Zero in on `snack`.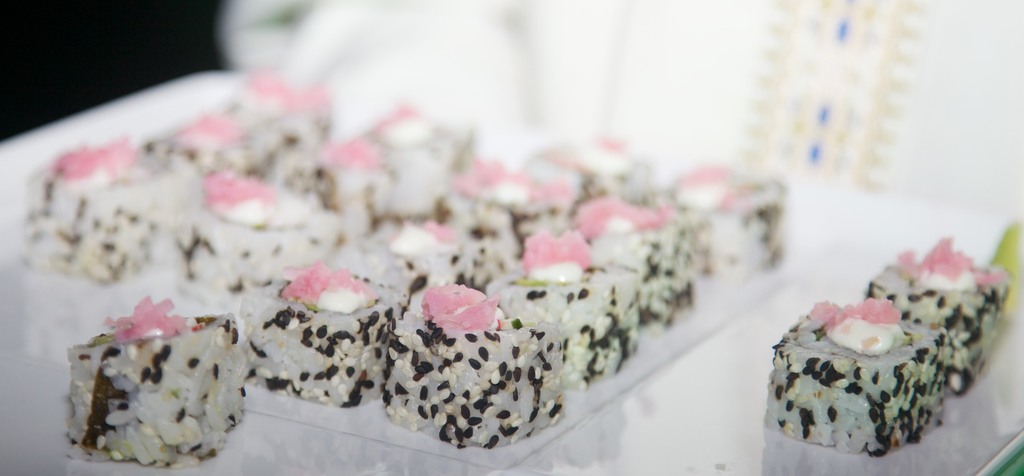
Zeroed in: region(68, 293, 255, 475).
